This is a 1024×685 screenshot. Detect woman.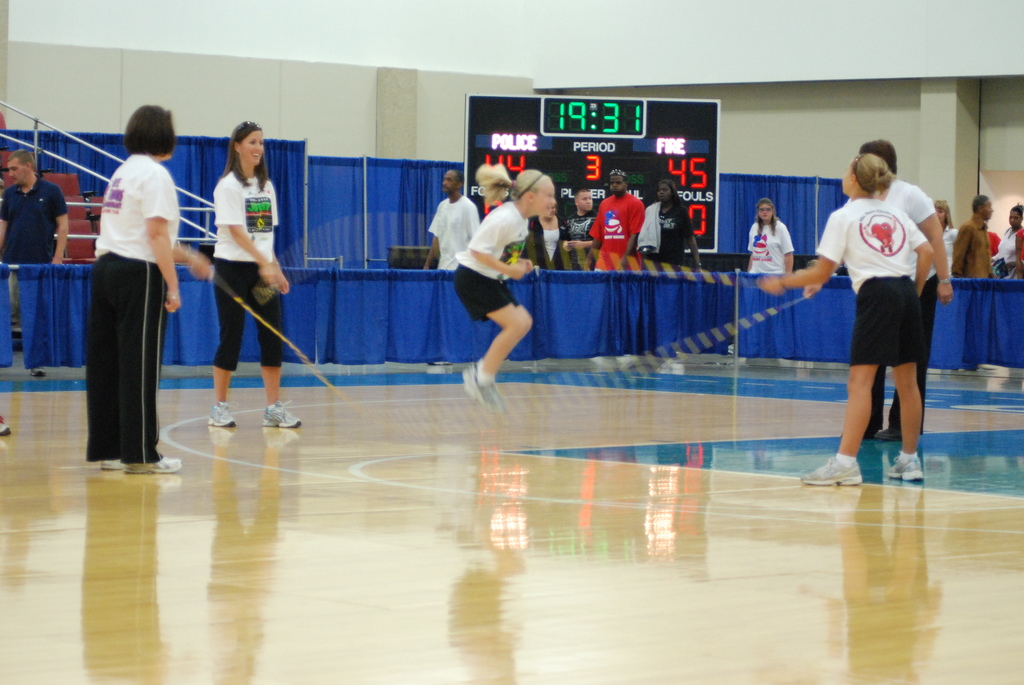
detection(206, 118, 306, 430).
